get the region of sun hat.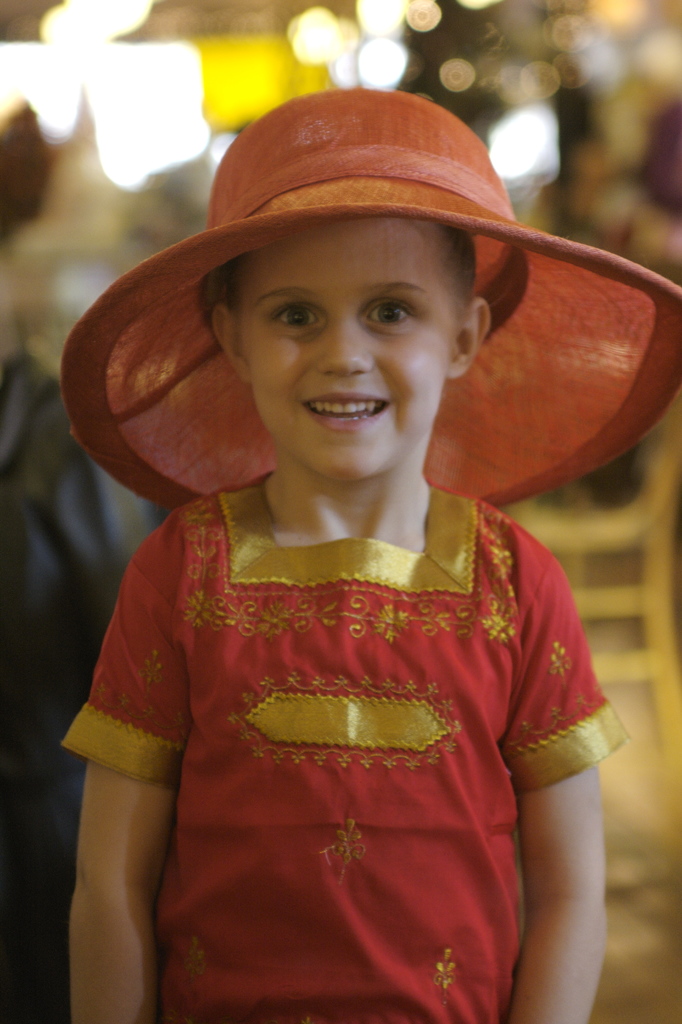
(left=60, top=86, right=681, bottom=506).
